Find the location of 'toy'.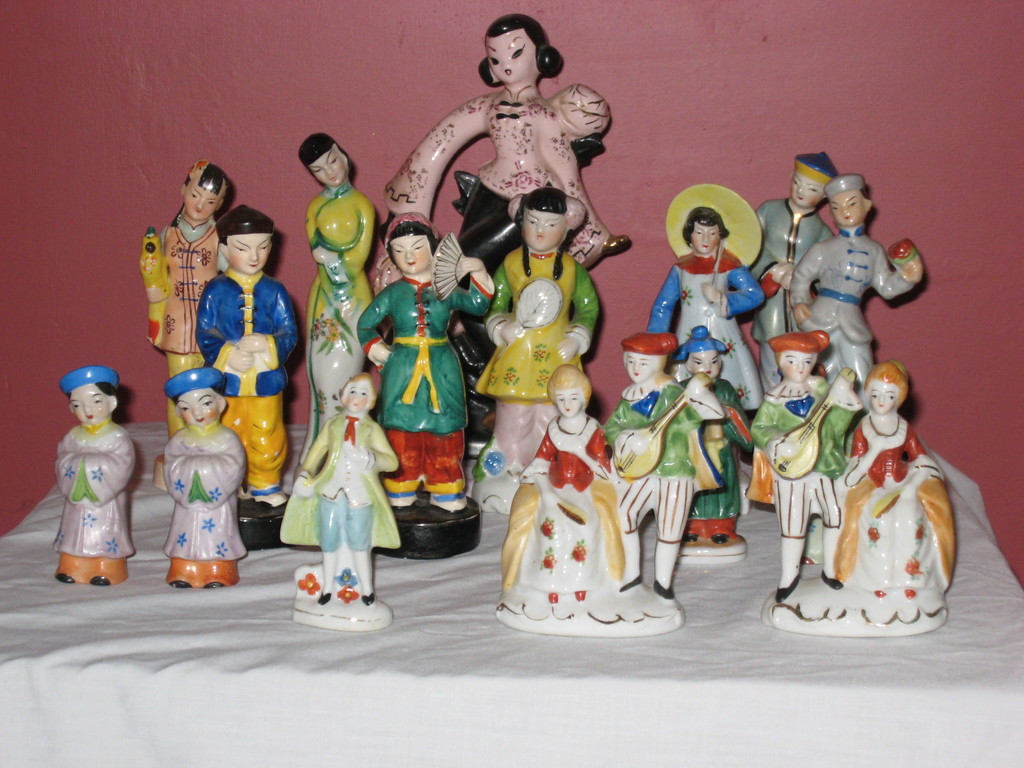
Location: rect(138, 159, 228, 488).
